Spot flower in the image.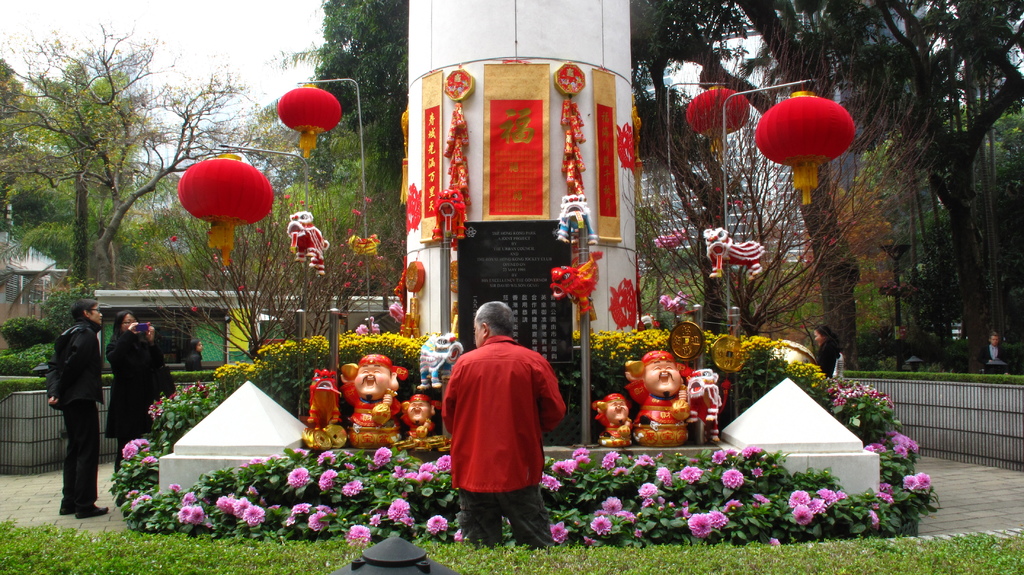
flower found at pyautogui.locateOnScreen(540, 473, 563, 490).
